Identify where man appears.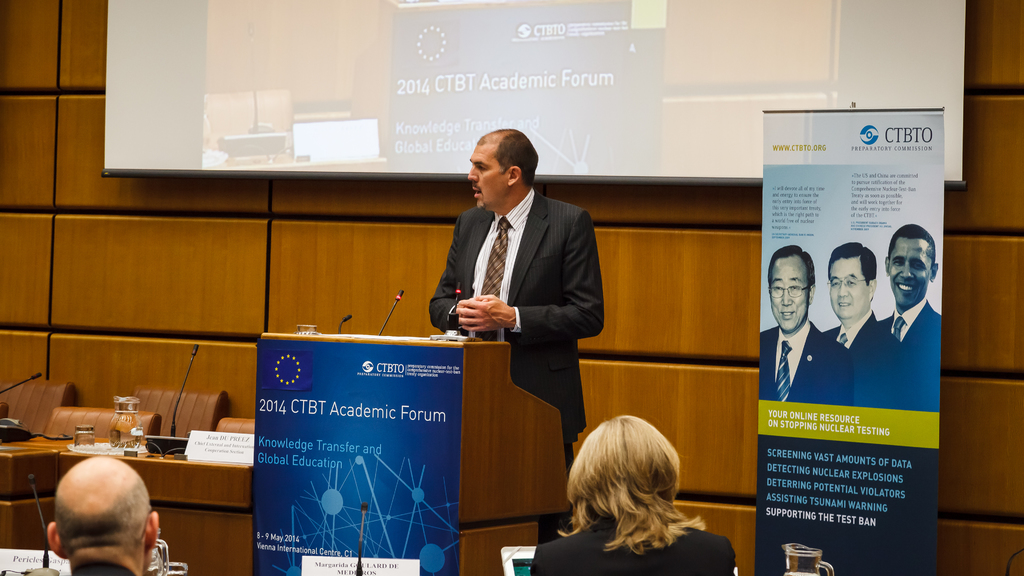
Appears at [821,241,918,410].
